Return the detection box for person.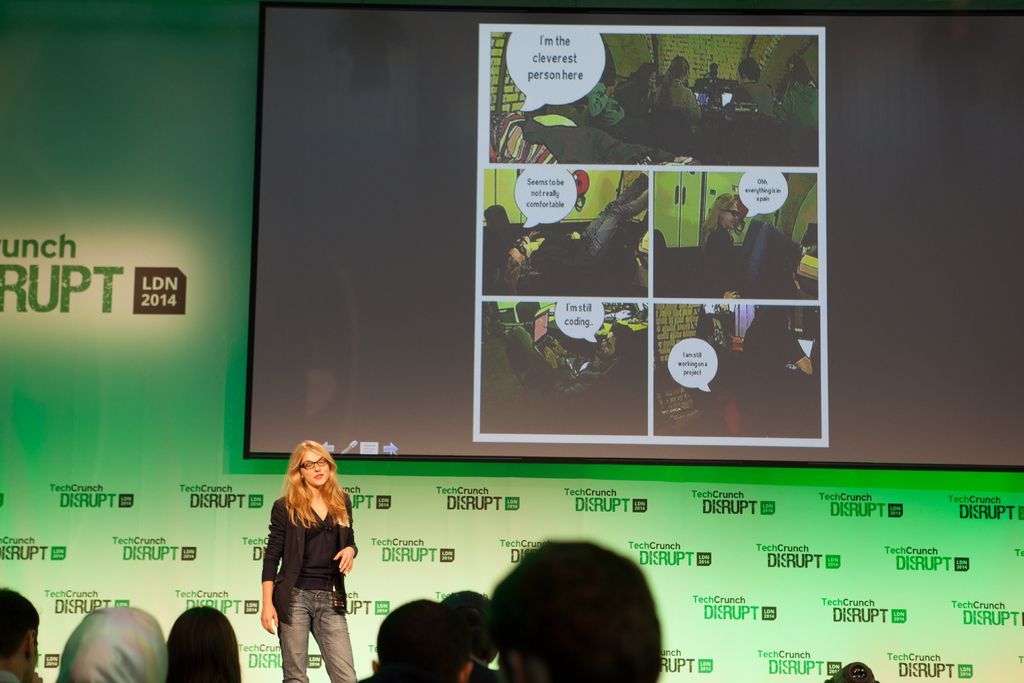
652,52,706,132.
